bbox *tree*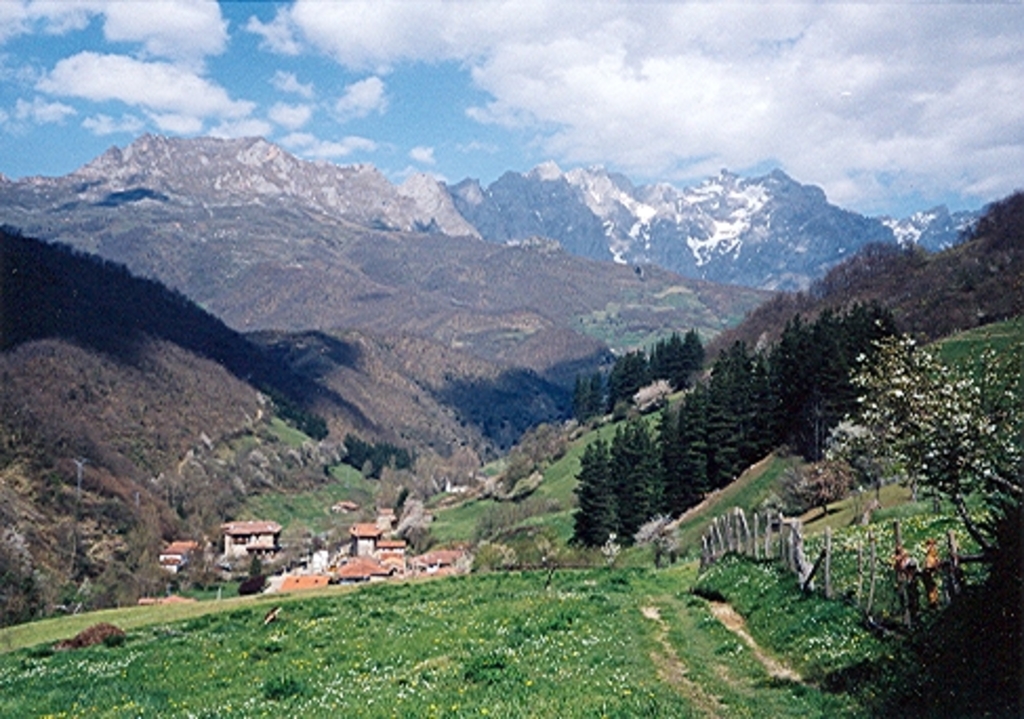
box(593, 530, 624, 576)
